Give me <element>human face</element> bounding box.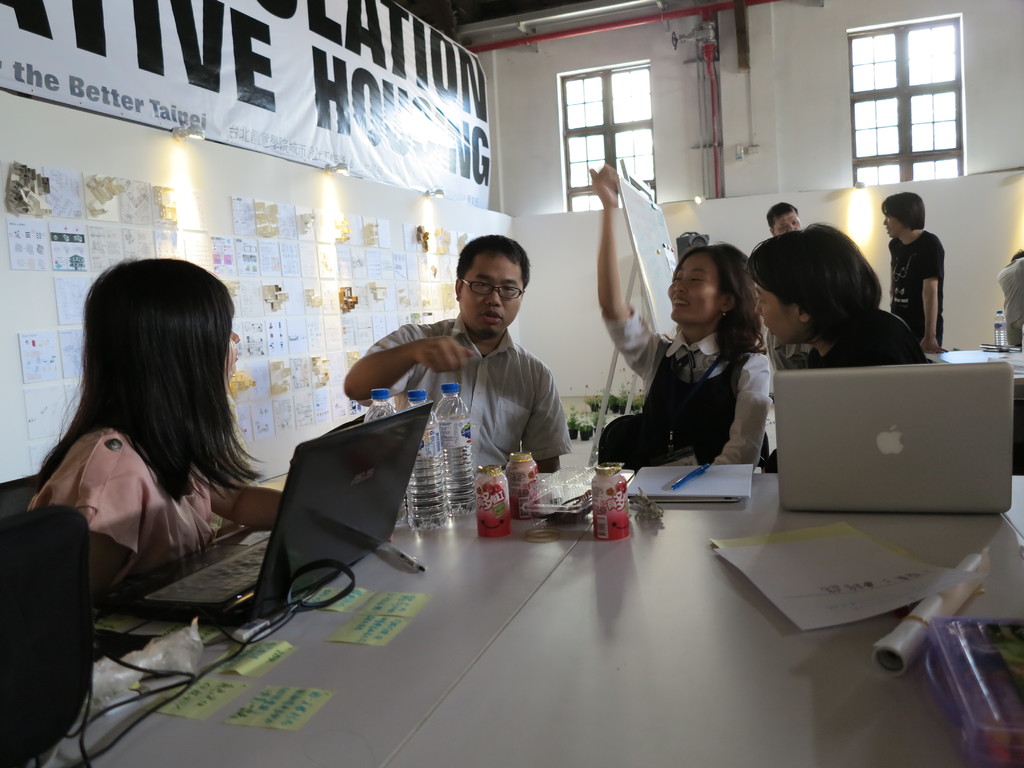
l=755, t=278, r=796, b=348.
